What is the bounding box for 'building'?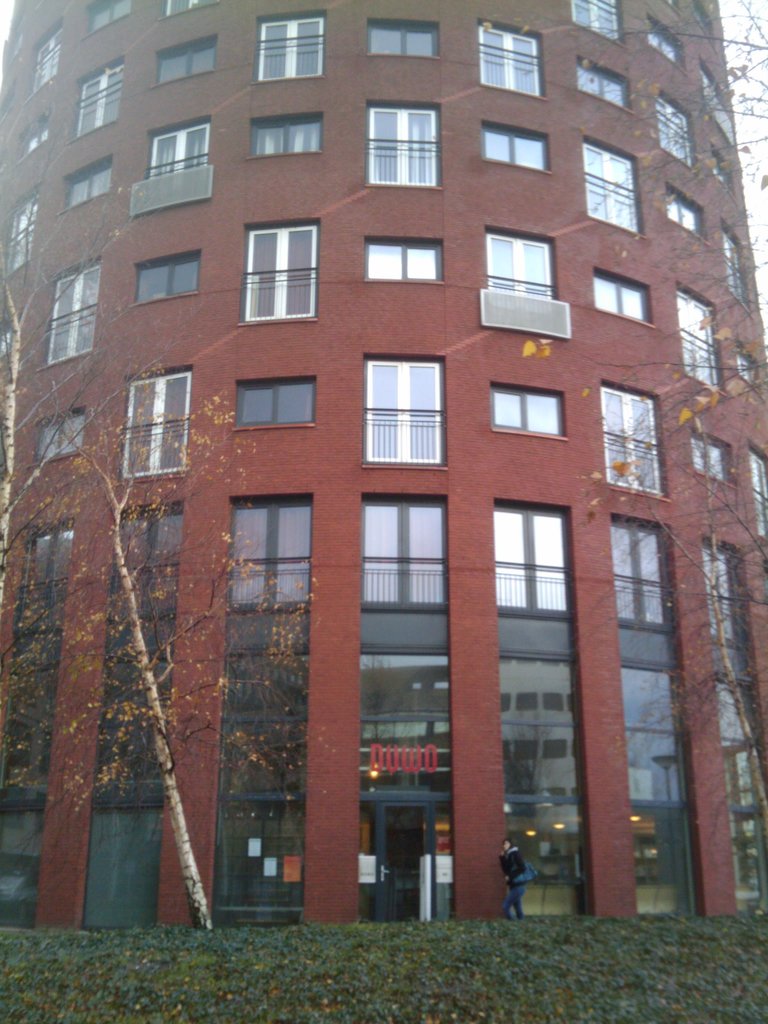
{"left": 0, "top": 1, "right": 767, "bottom": 930}.
